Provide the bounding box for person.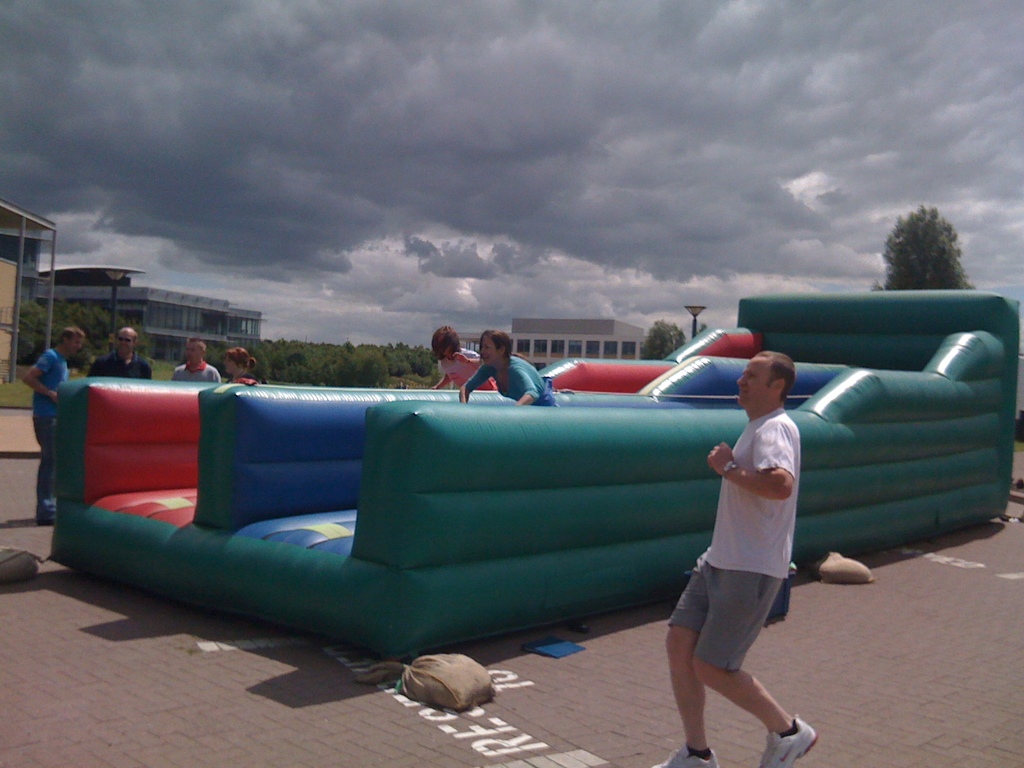
(460,329,554,403).
